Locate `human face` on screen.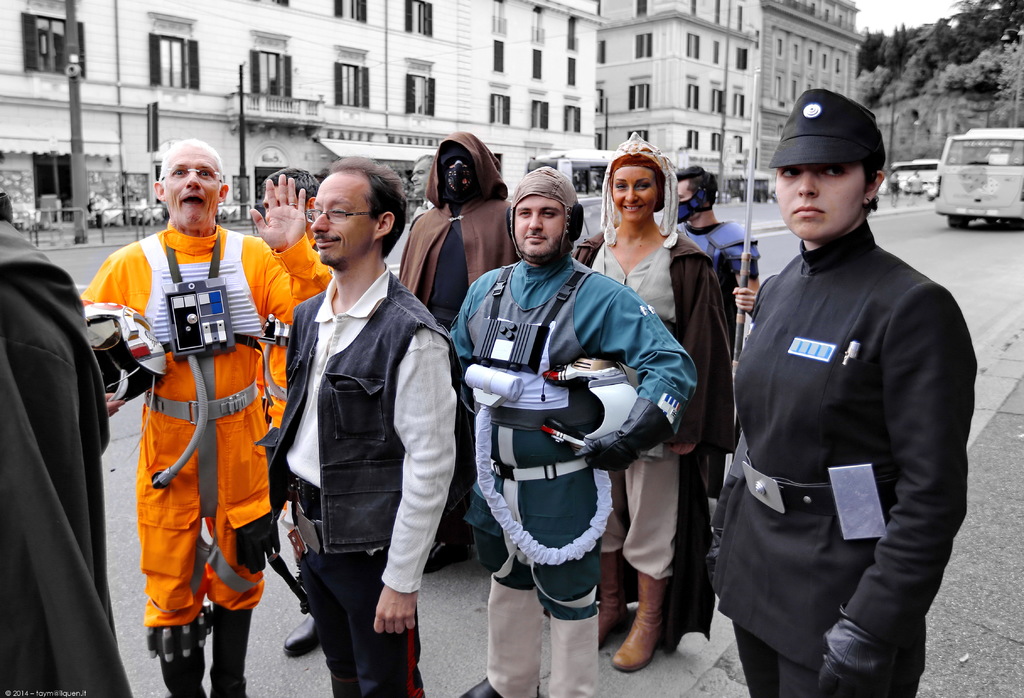
On screen at {"x1": 512, "y1": 194, "x2": 573, "y2": 264}.
